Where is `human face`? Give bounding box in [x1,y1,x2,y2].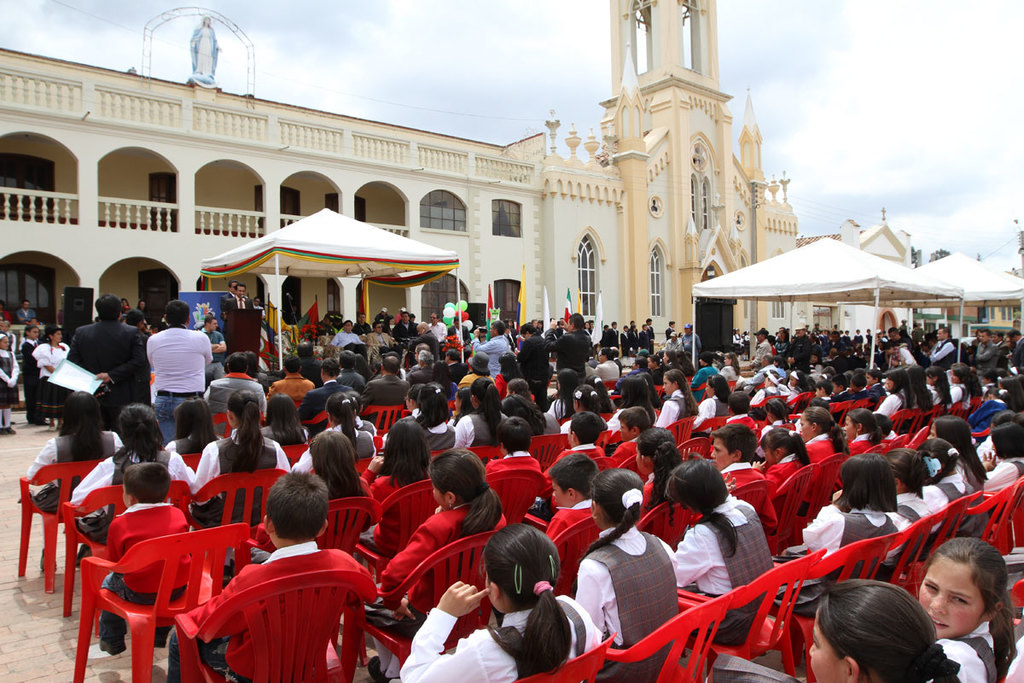
[709,437,730,472].
